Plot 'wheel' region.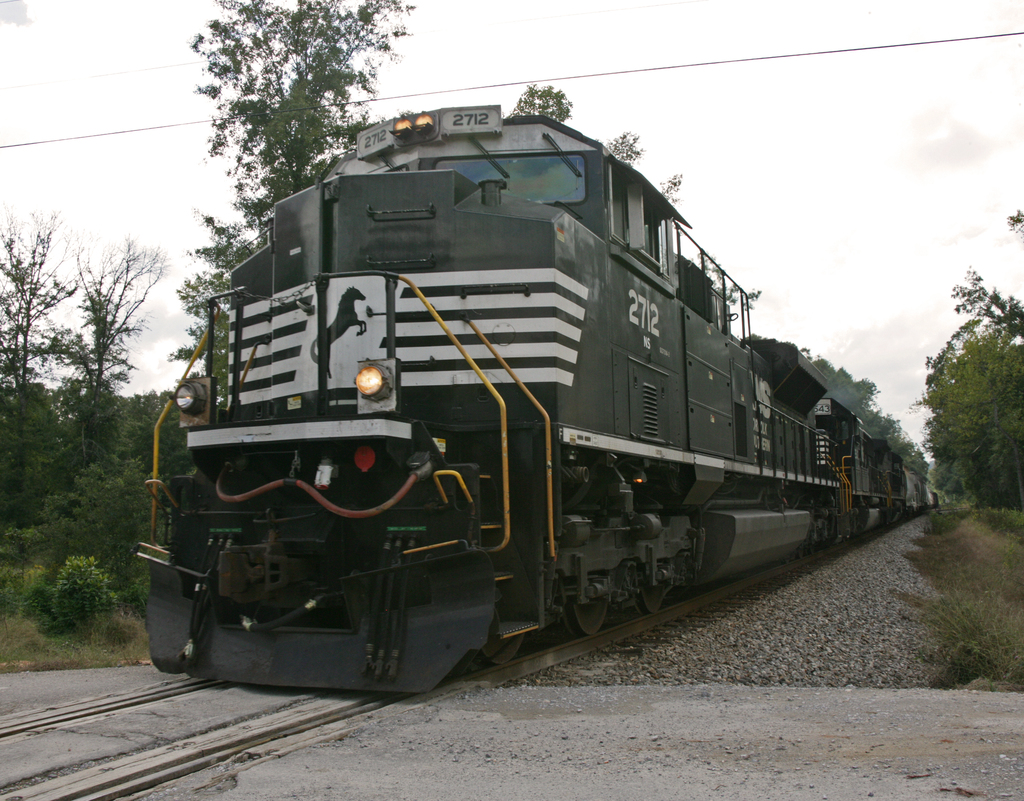
Plotted at 486 624 522 666.
